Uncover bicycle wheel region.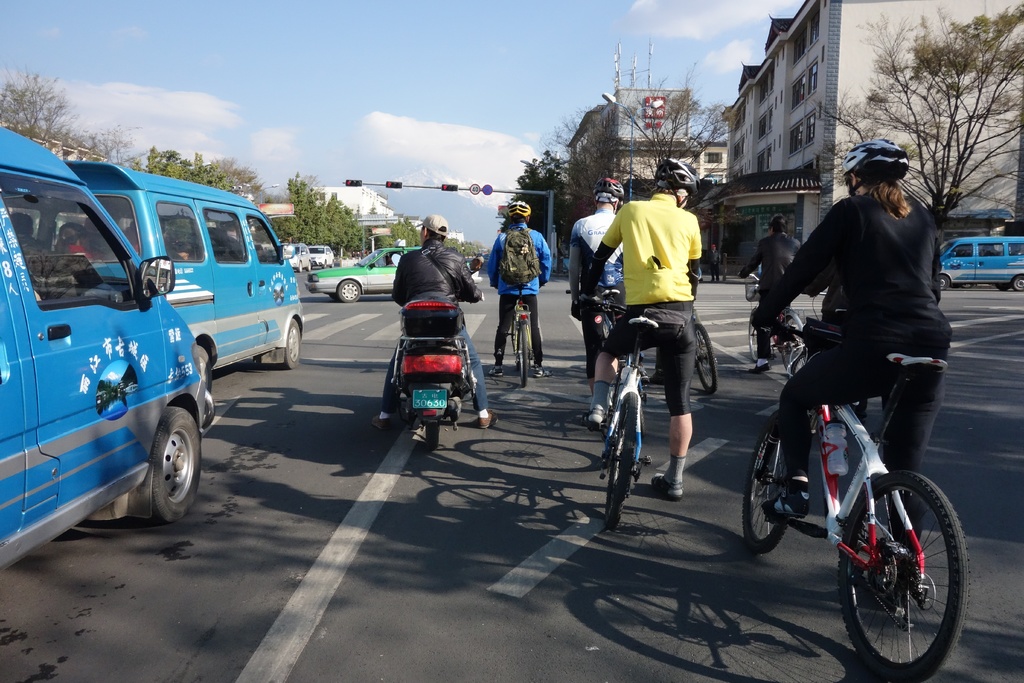
Uncovered: x1=694 y1=318 x2=716 y2=392.
